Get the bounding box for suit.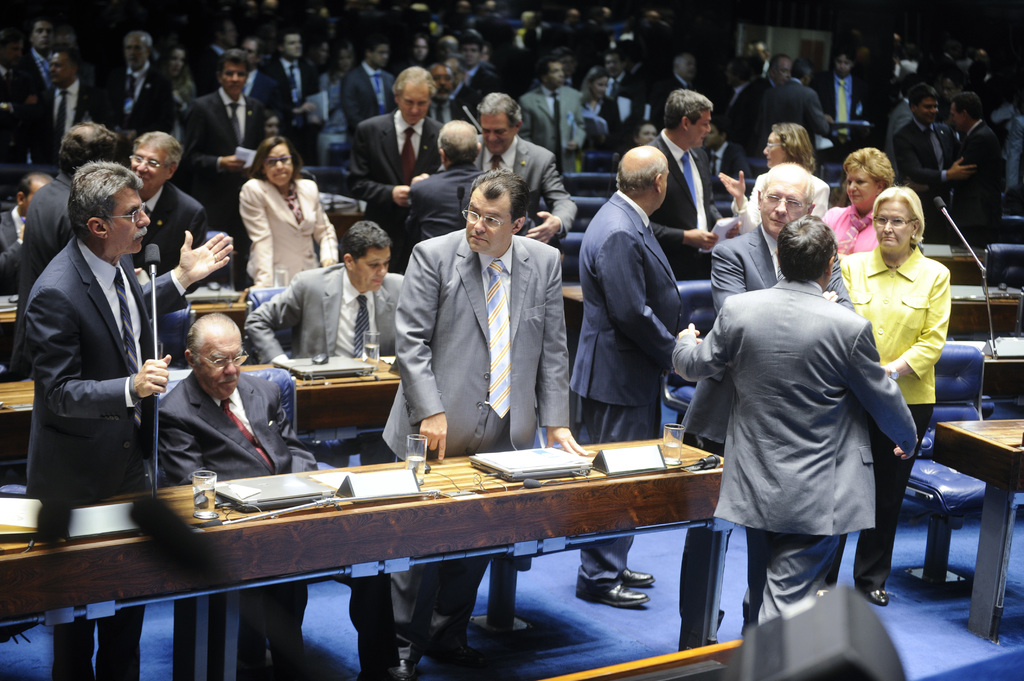
x1=819 y1=70 x2=876 y2=146.
